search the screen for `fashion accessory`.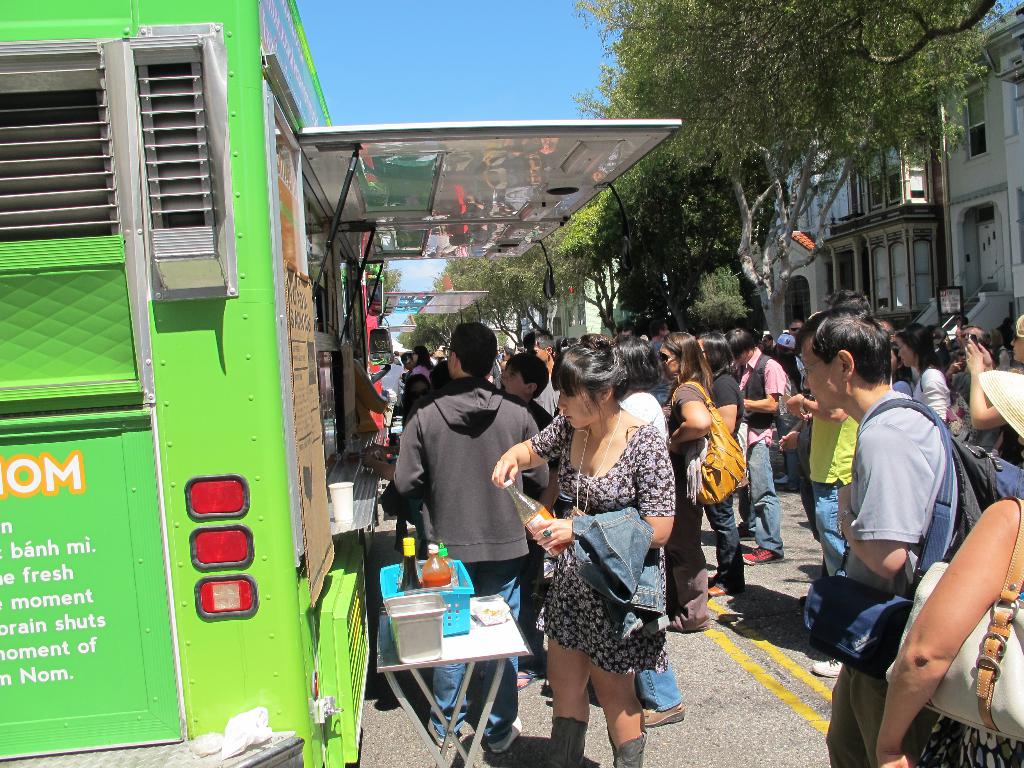
Found at x1=668 y1=379 x2=745 y2=504.
